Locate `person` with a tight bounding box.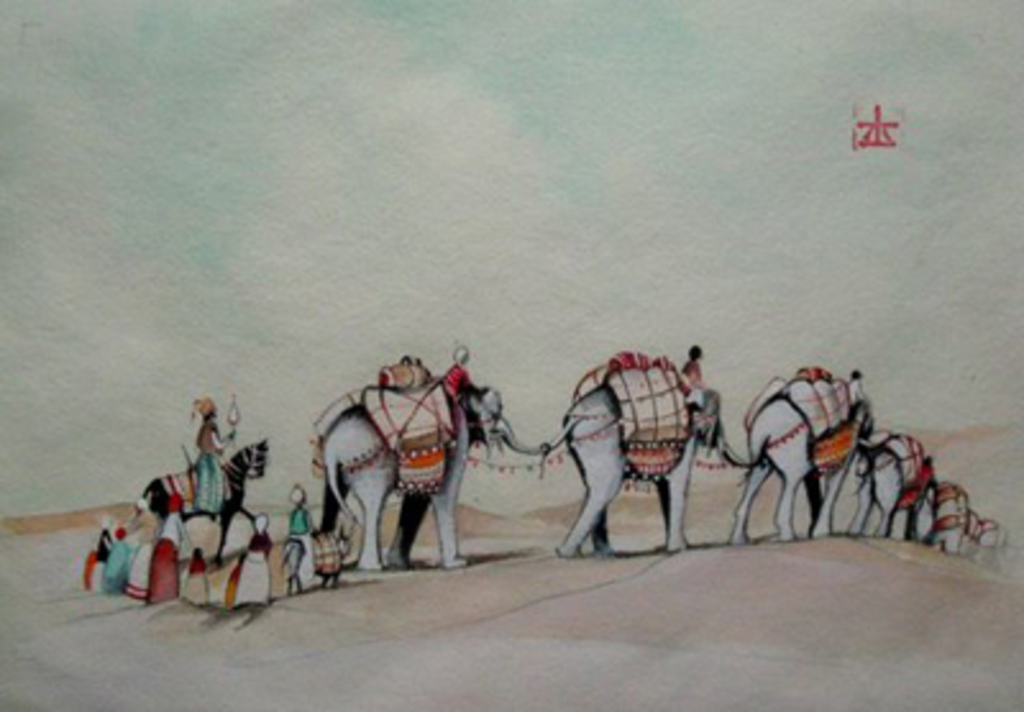
left=148, top=492, right=200, bottom=610.
